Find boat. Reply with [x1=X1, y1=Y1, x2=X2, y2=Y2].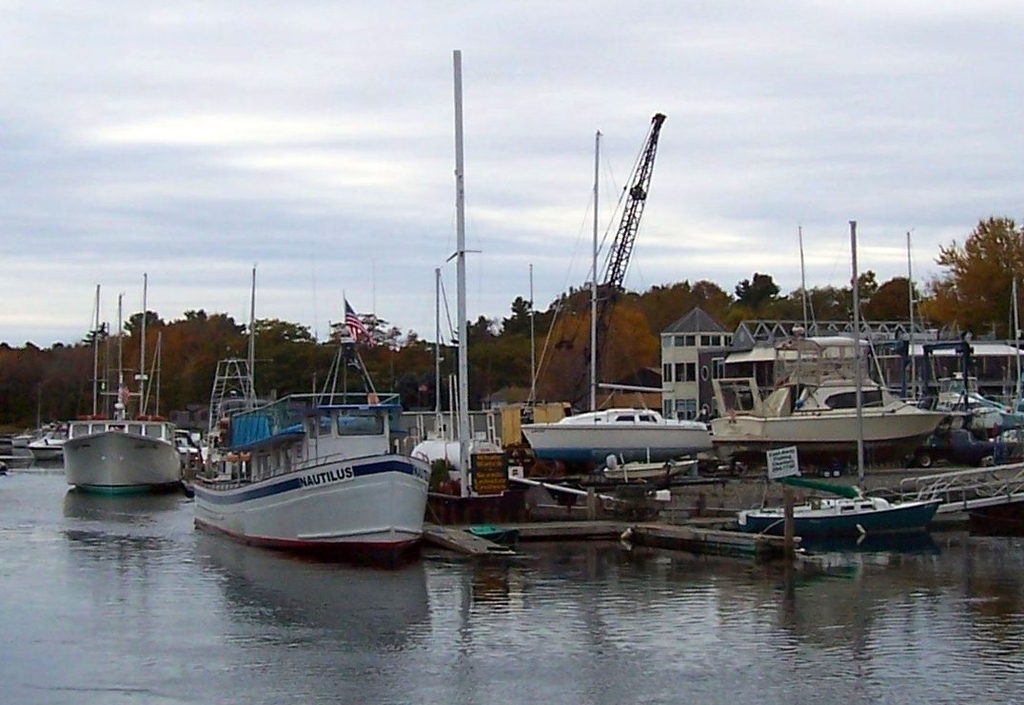
[x1=64, y1=274, x2=184, y2=495].
